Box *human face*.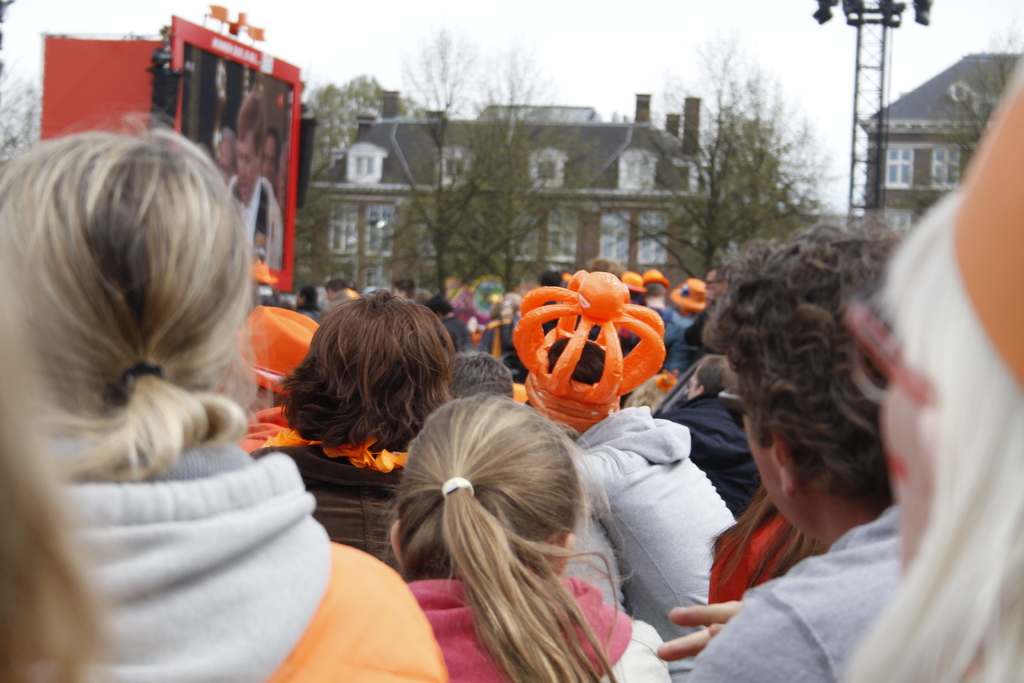
Rect(235, 135, 263, 197).
